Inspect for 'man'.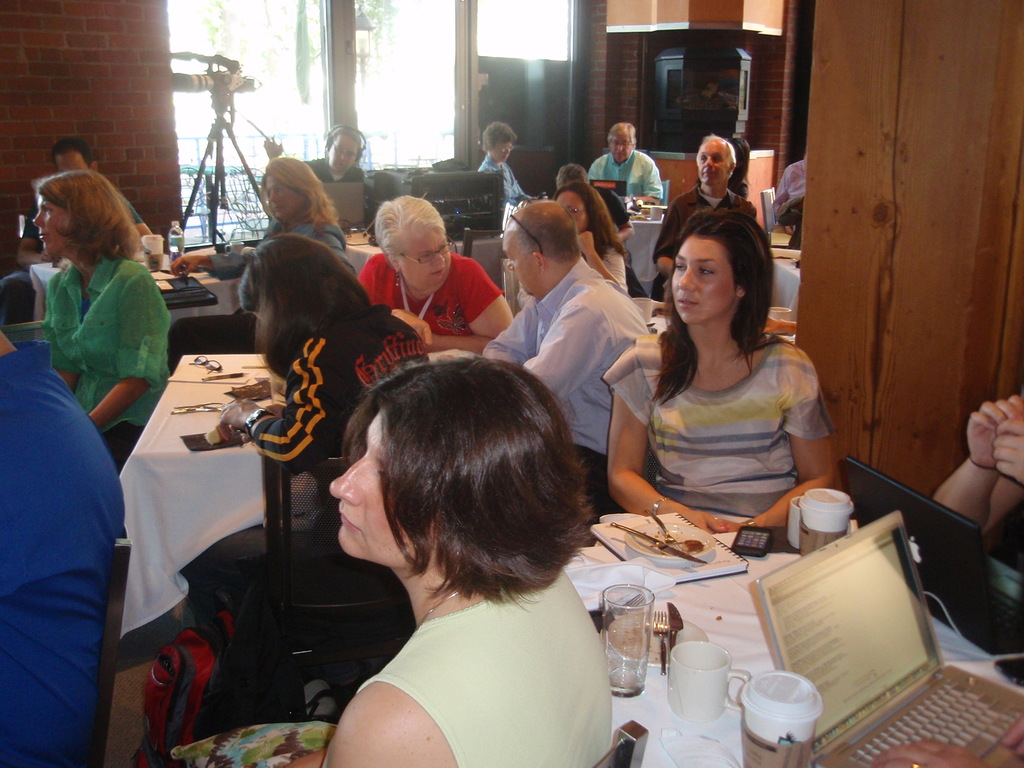
Inspection: [482, 203, 649, 509].
